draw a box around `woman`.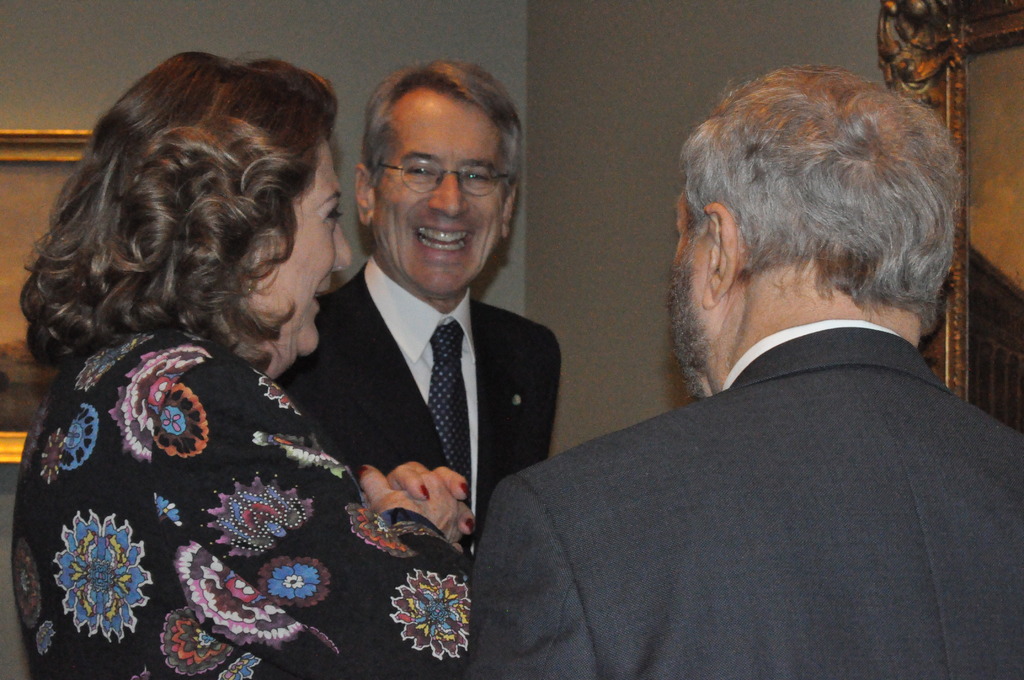
x1=17 y1=61 x2=470 y2=679.
